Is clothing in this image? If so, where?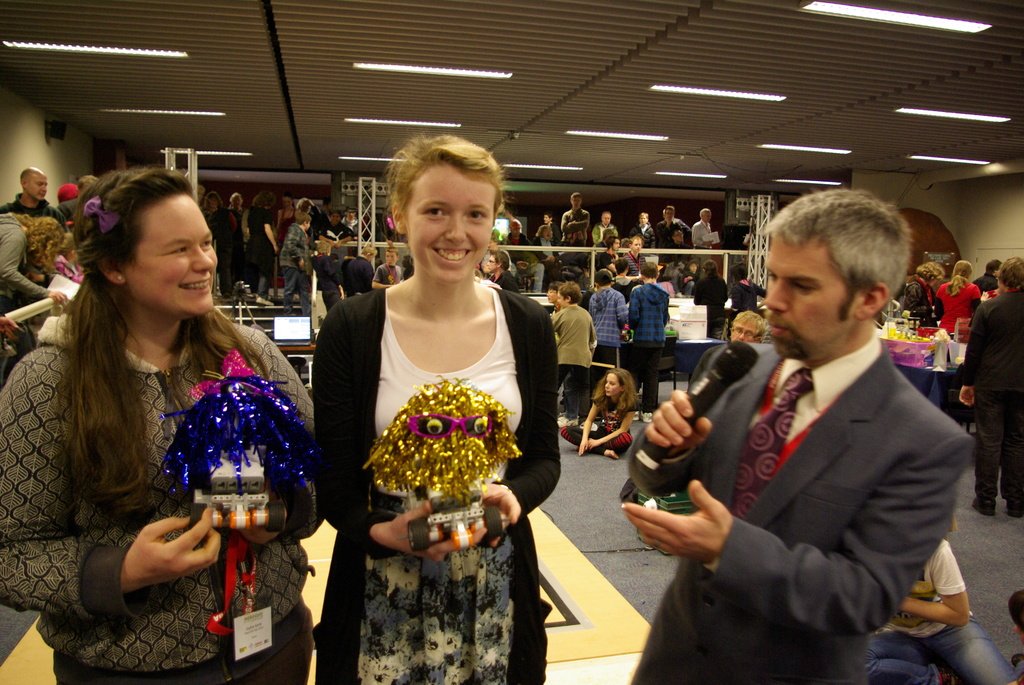
Yes, at bbox(276, 209, 294, 249).
